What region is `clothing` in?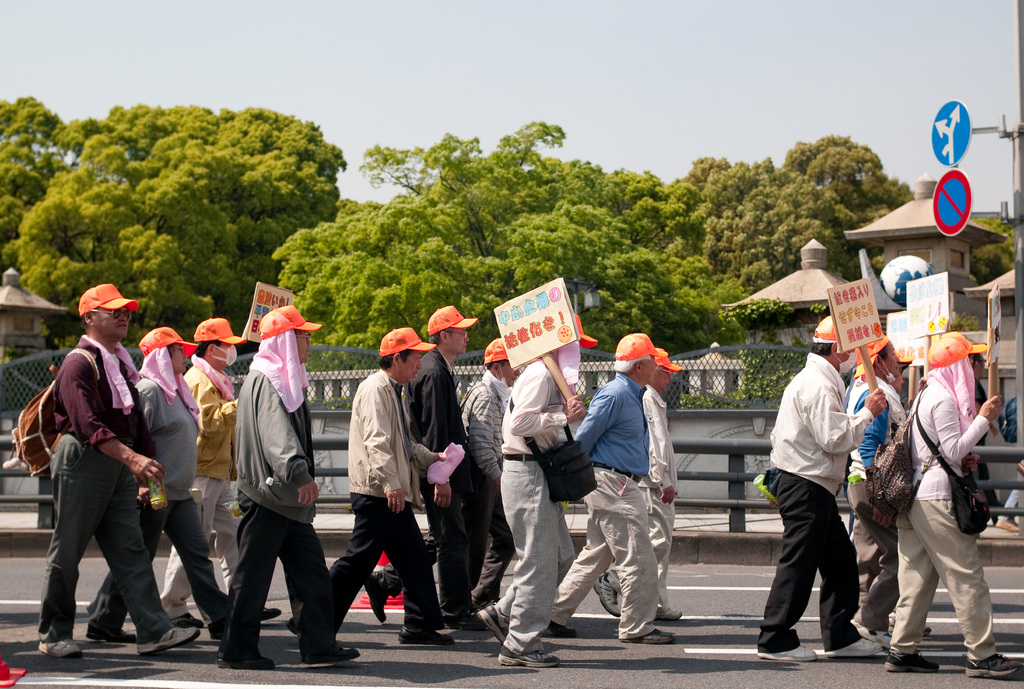
select_region(497, 358, 580, 651).
